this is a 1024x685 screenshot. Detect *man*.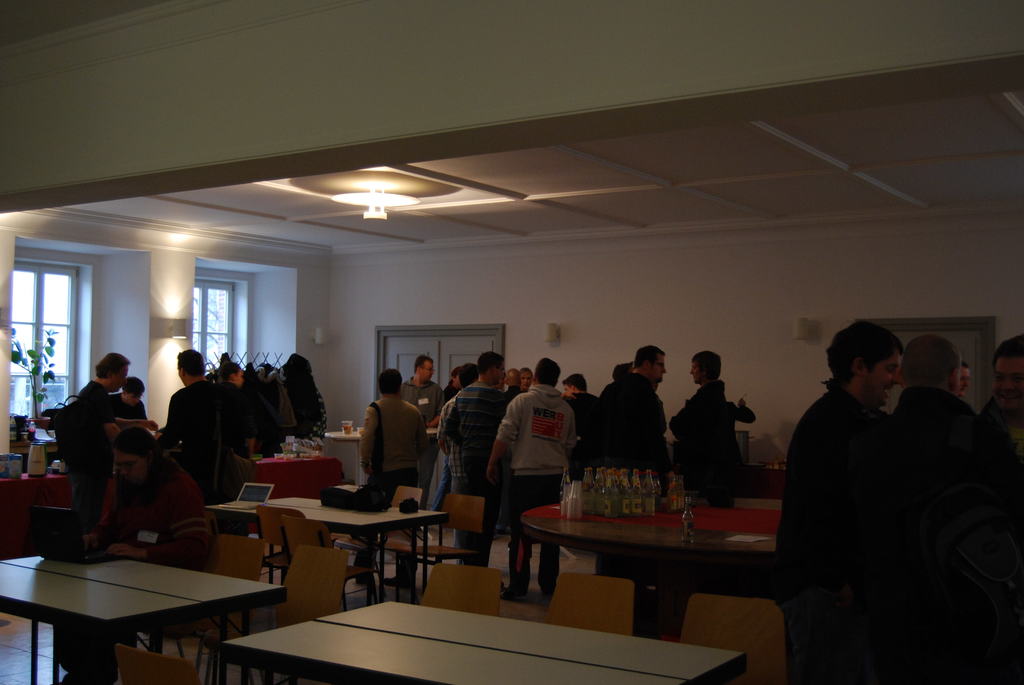
592, 343, 675, 492.
